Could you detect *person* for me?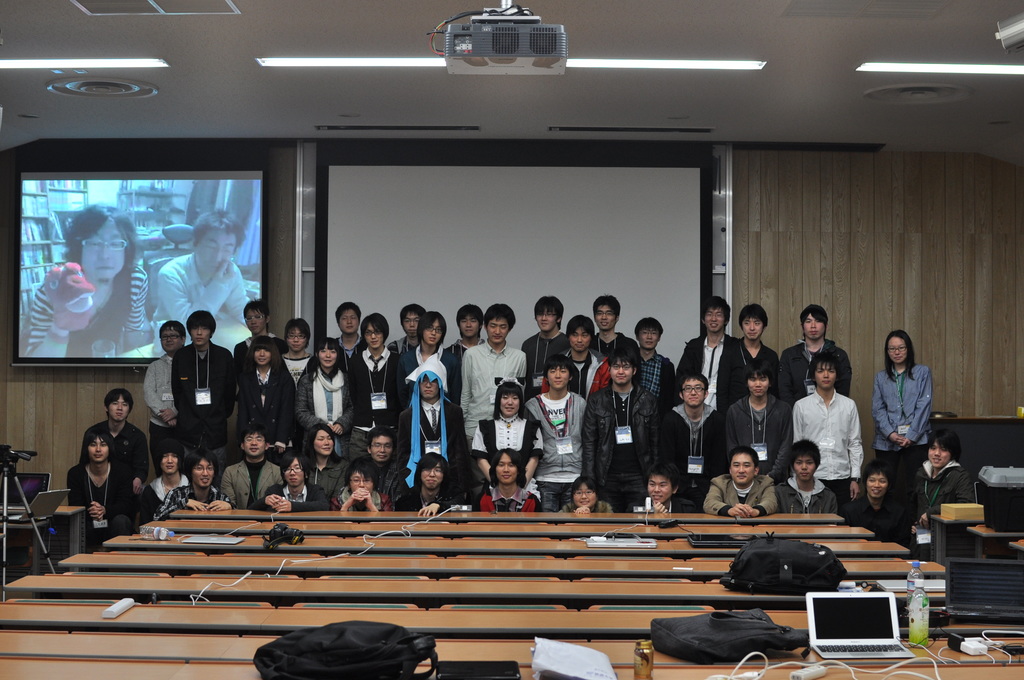
Detection result: [x1=397, y1=374, x2=454, y2=476].
